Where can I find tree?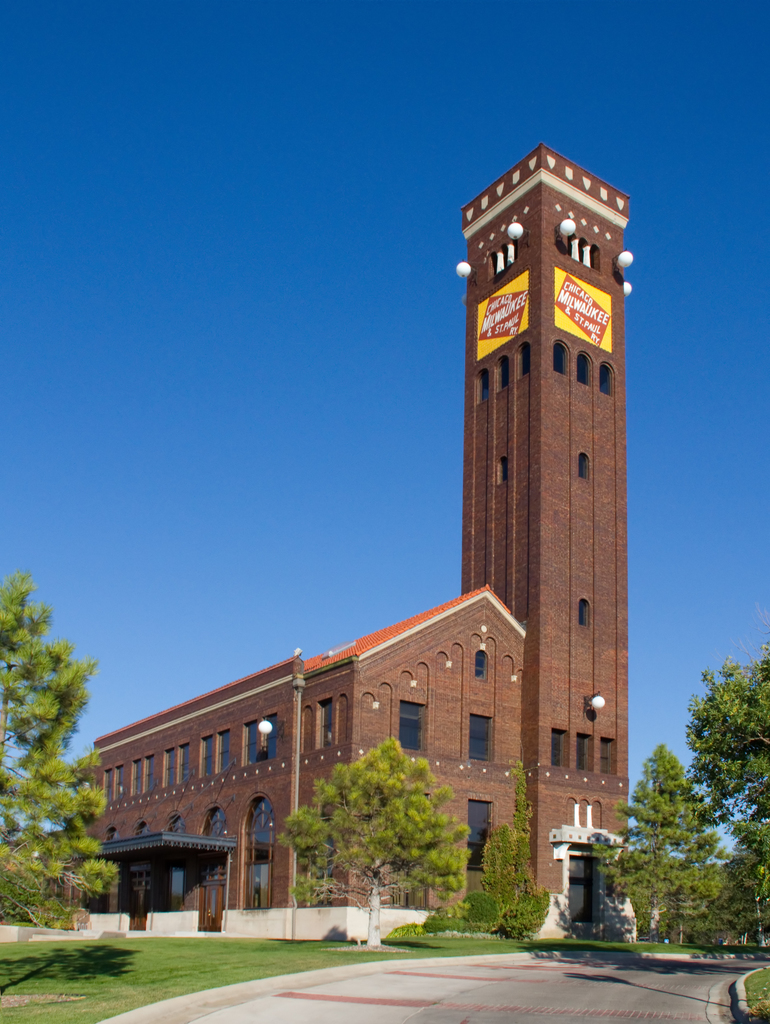
You can find it at <bbox>277, 735, 470, 948</bbox>.
